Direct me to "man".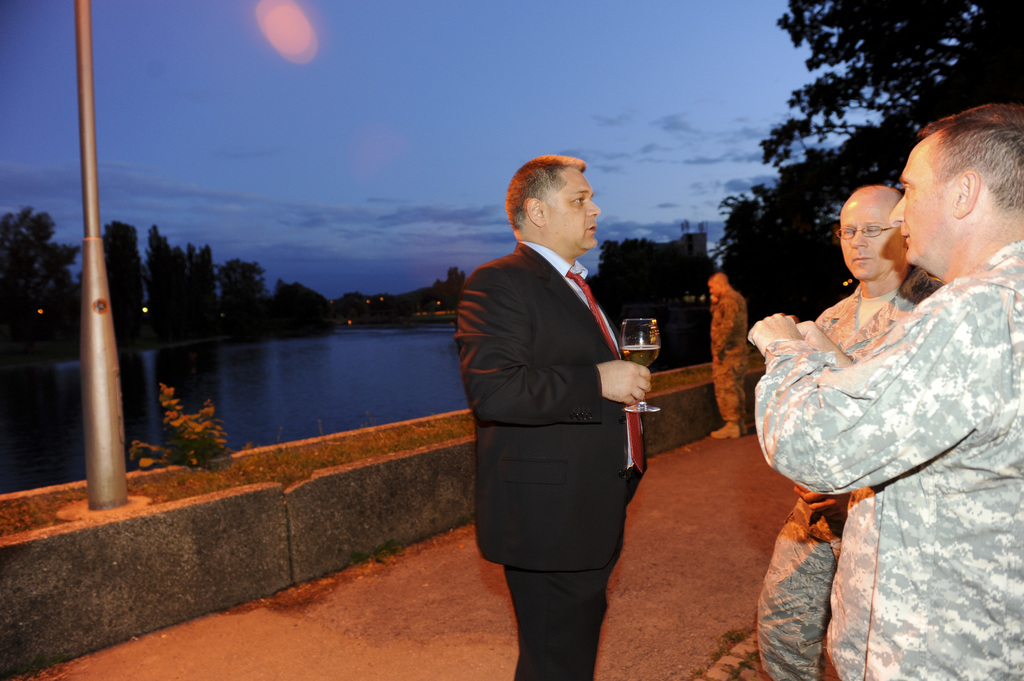
Direction: 703, 266, 755, 445.
